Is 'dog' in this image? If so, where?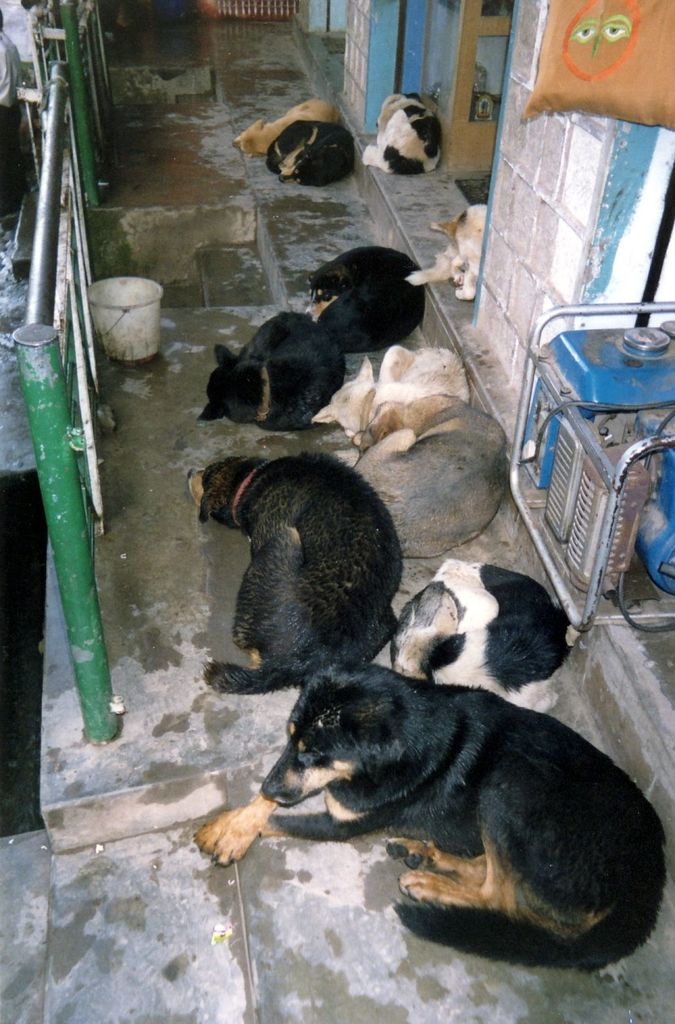
Yes, at left=398, top=558, right=574, bottom=712.
